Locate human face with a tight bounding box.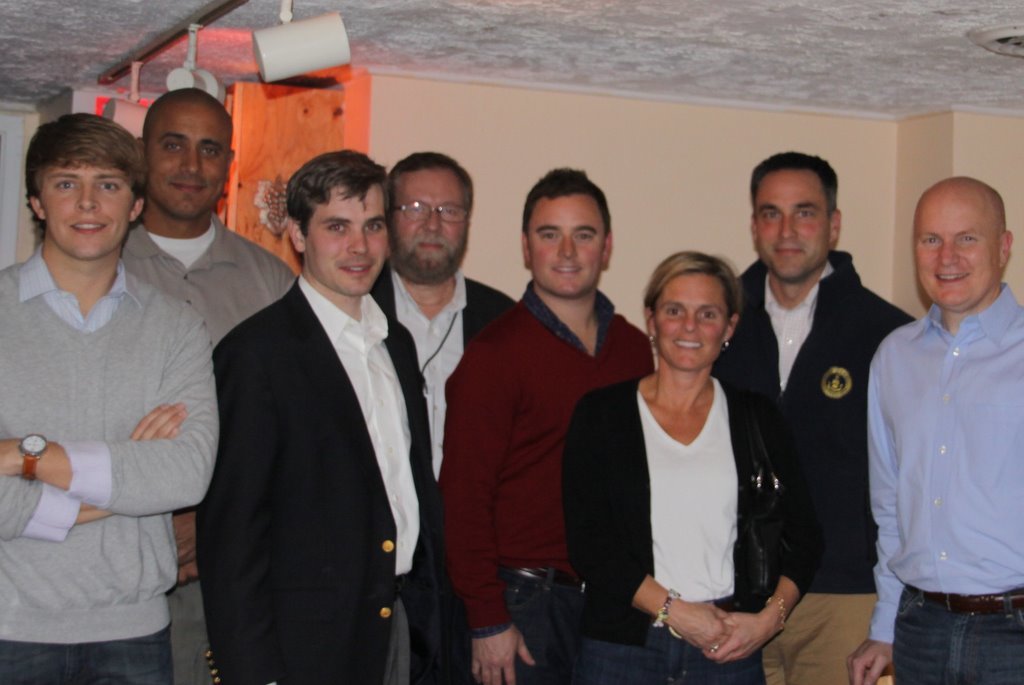
(653,272,730,376).
